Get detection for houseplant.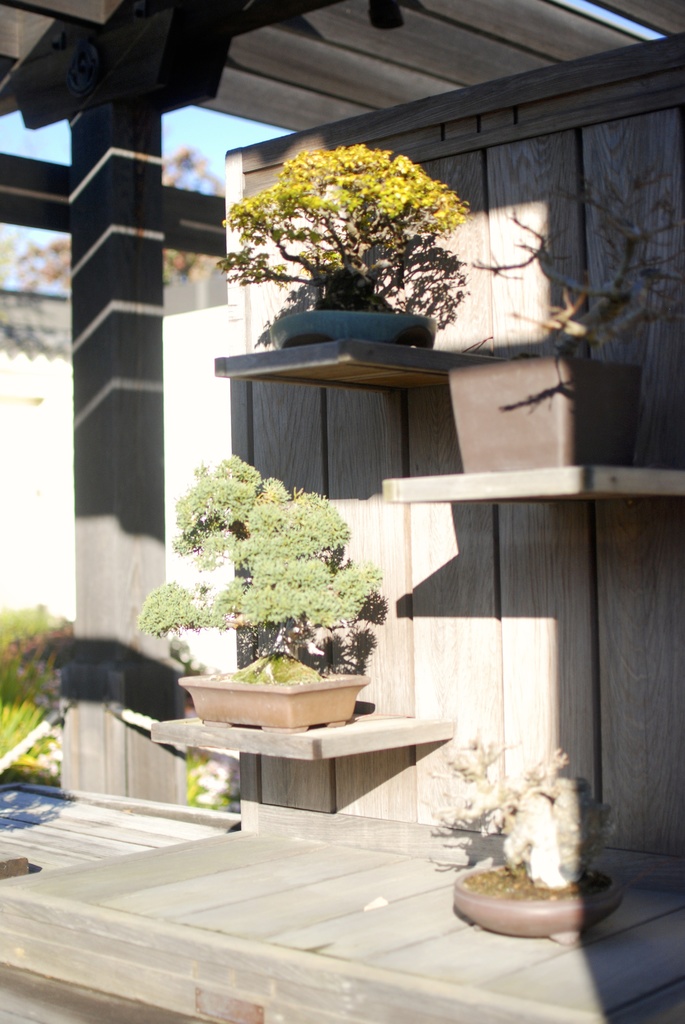
Detection: <region>443, 736, 605, 944</region>.
